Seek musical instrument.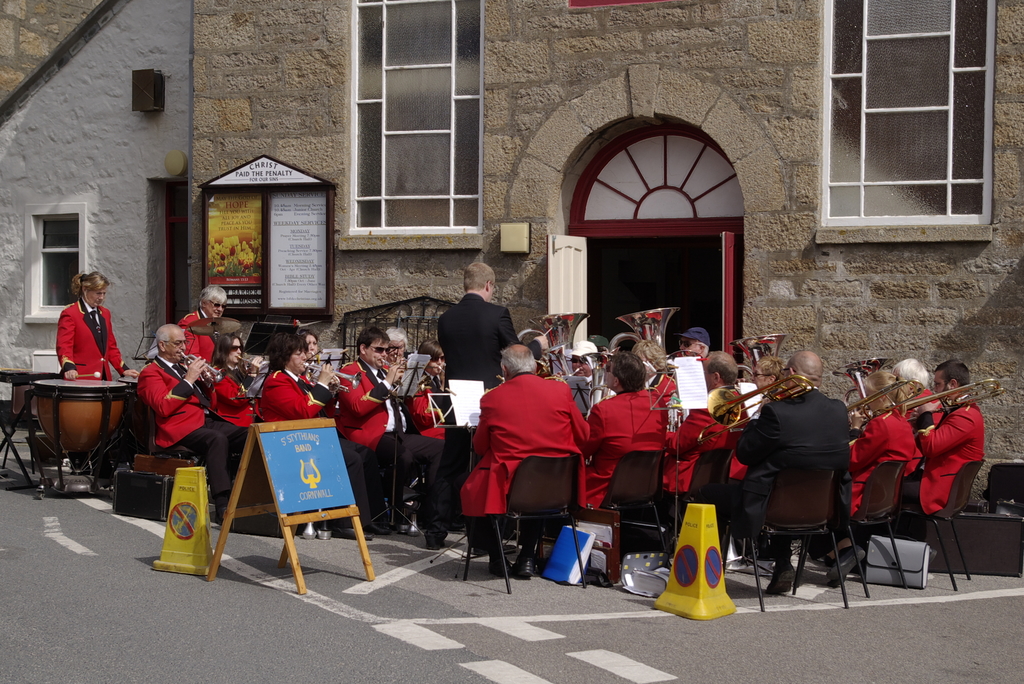
[x1=909, y1=372, x2=1016, y2=423].
